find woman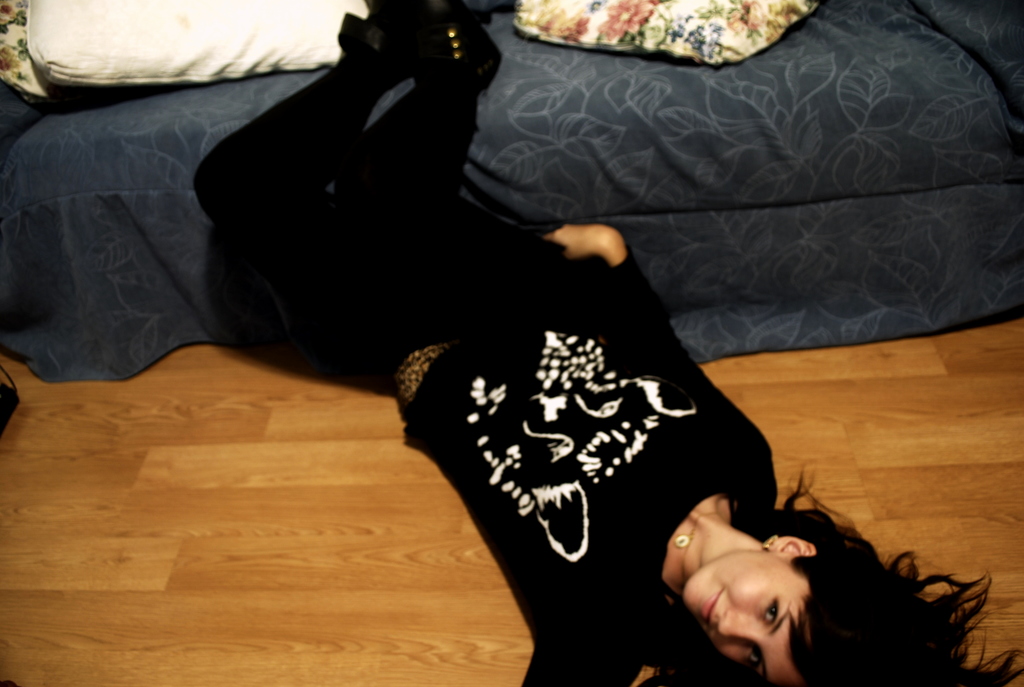
{"x1": 77, "y1": 0, "x2": 924, "y2": 654}
